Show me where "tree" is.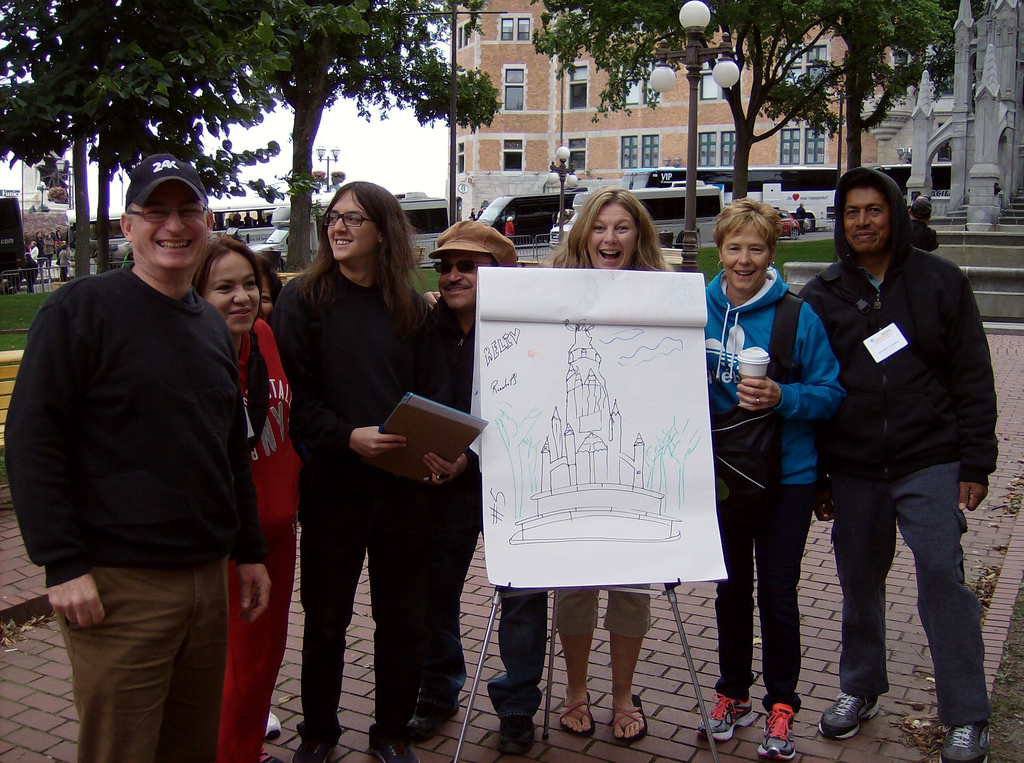
"tree" is at 517,0,863,248.
